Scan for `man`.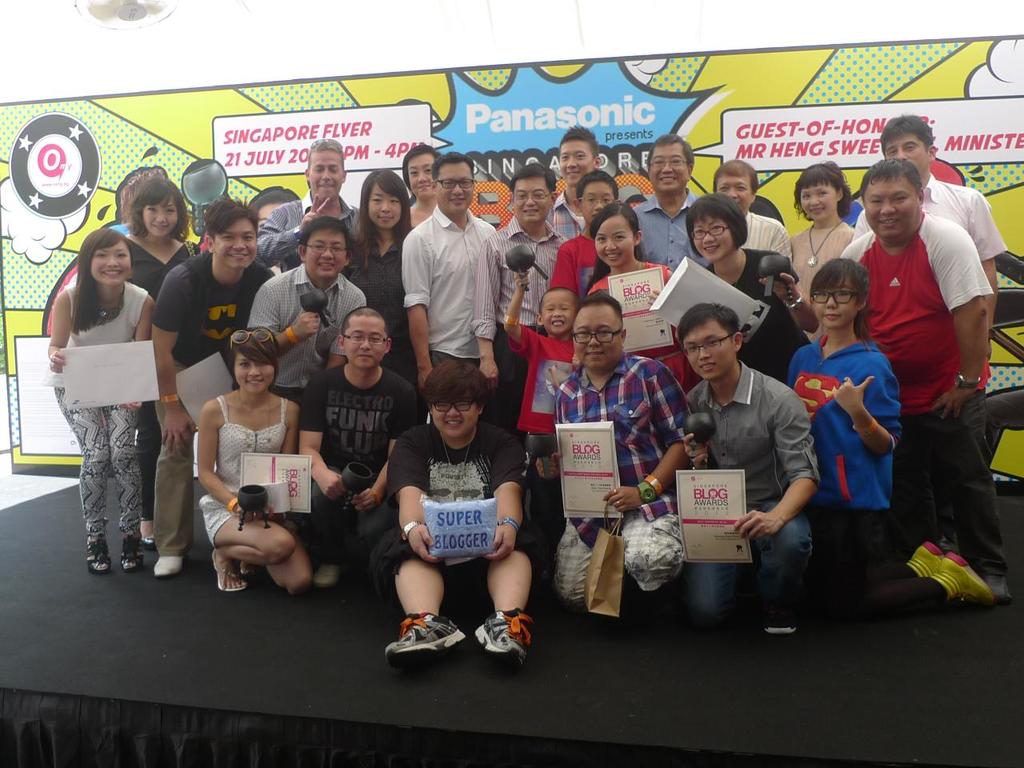
Scan result: left=850, top=114, right=1010, bottom=365.
